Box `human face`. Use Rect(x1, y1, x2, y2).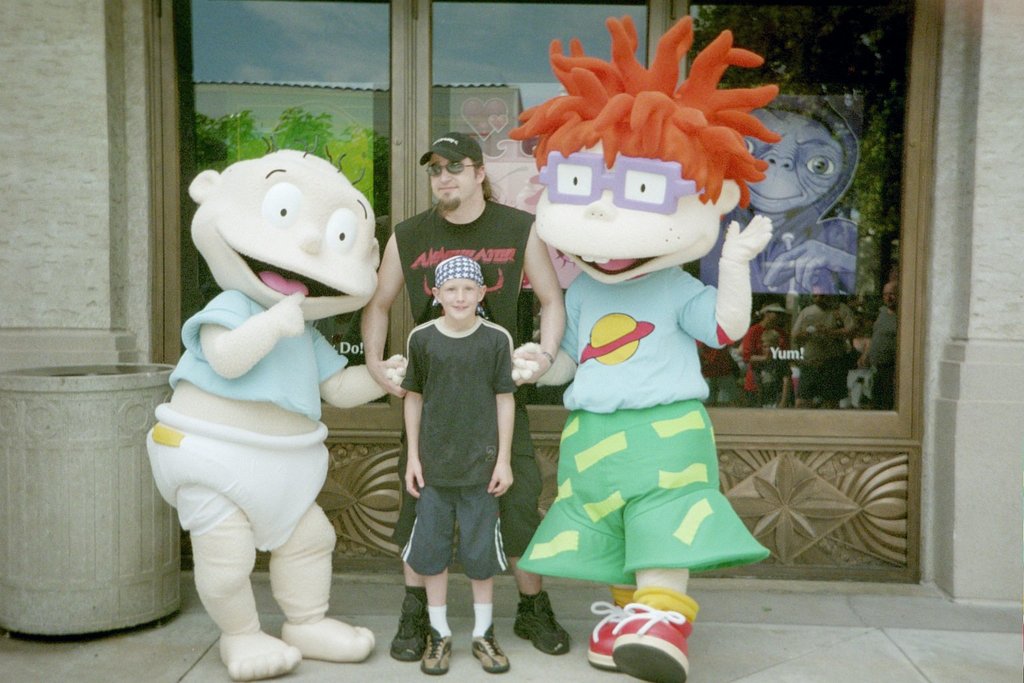
Rect(534, 137, 721, 285).
